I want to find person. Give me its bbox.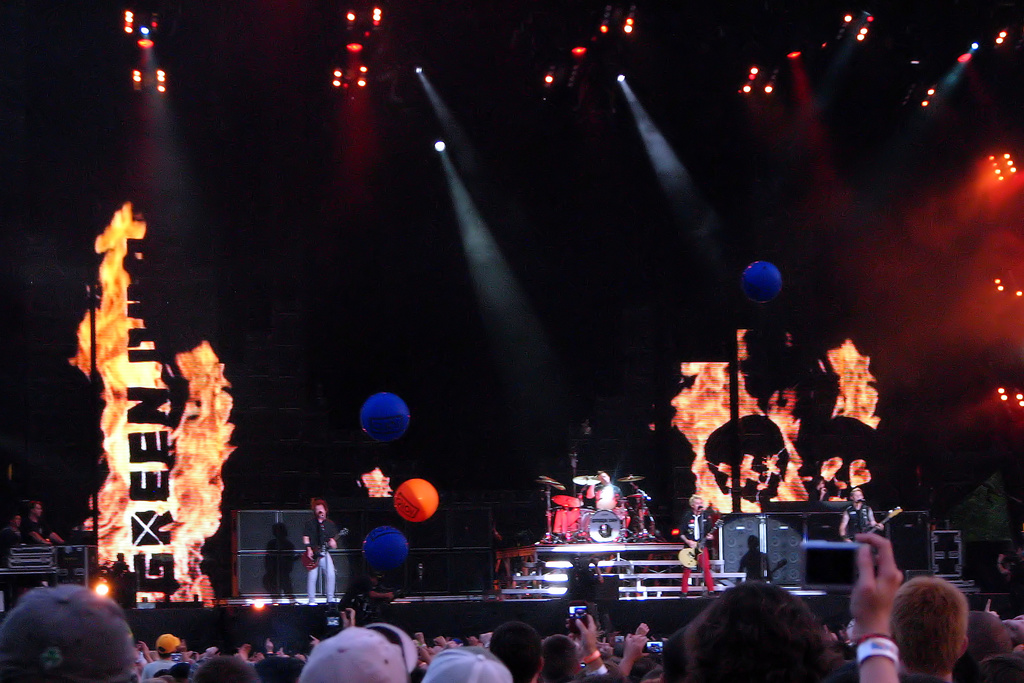
select_region(582, 471, 631, 532).
